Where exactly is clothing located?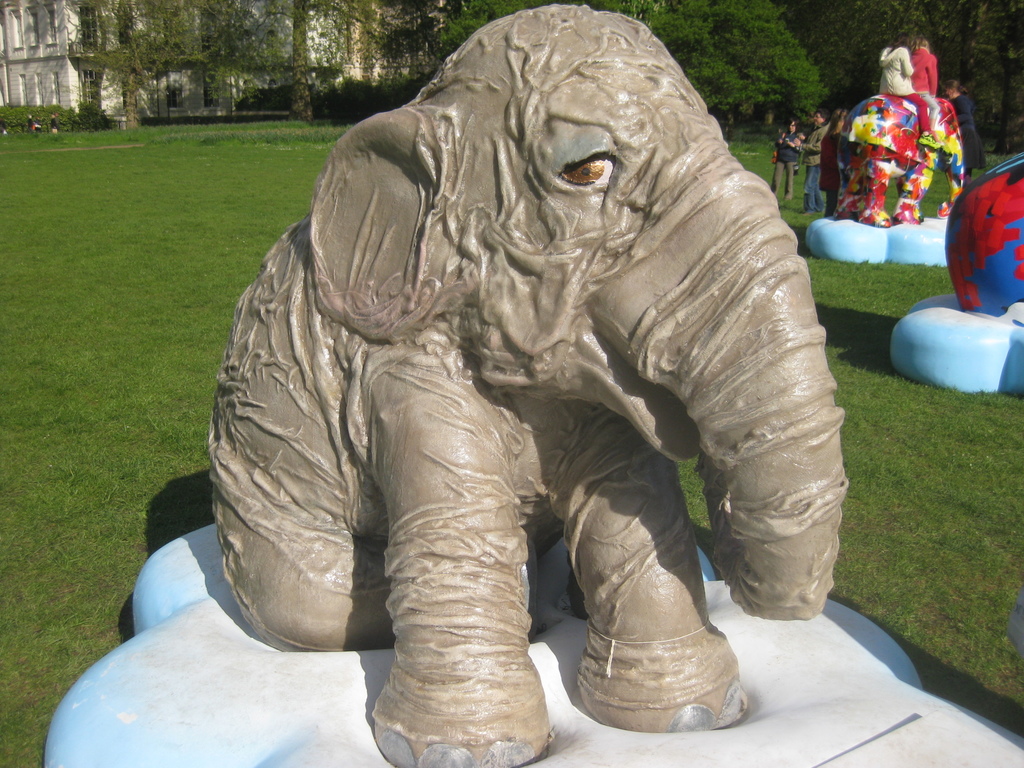
Its bounding box is {"left": 801, "top": 122, "right": 828, "bottom": 211}.
